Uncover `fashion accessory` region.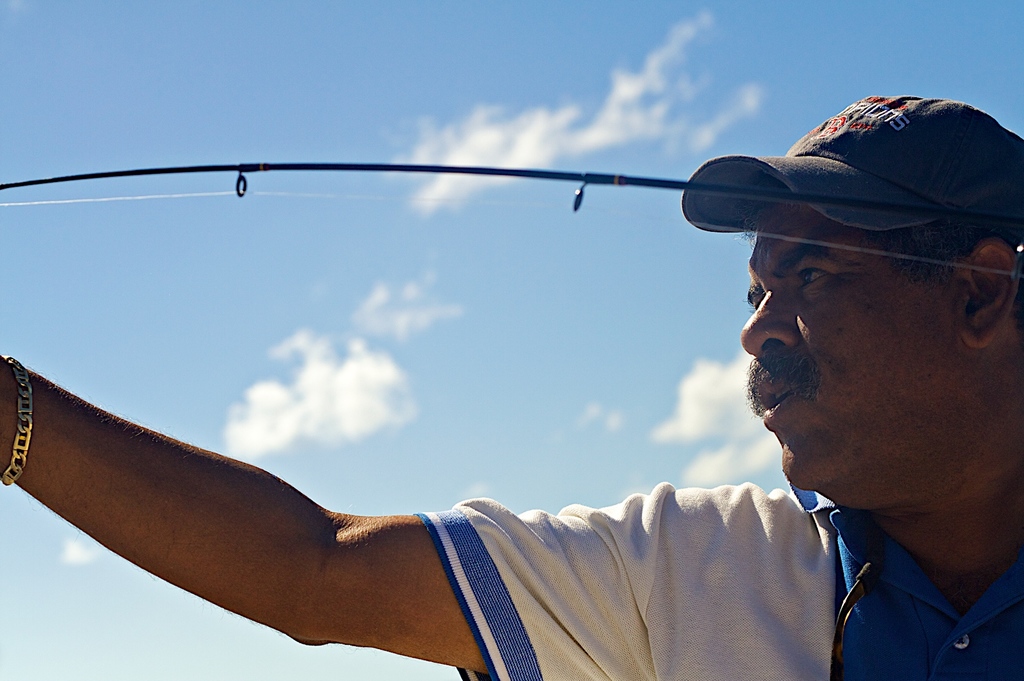
Uncovered: bbox=[0, 352, 34, 490].
